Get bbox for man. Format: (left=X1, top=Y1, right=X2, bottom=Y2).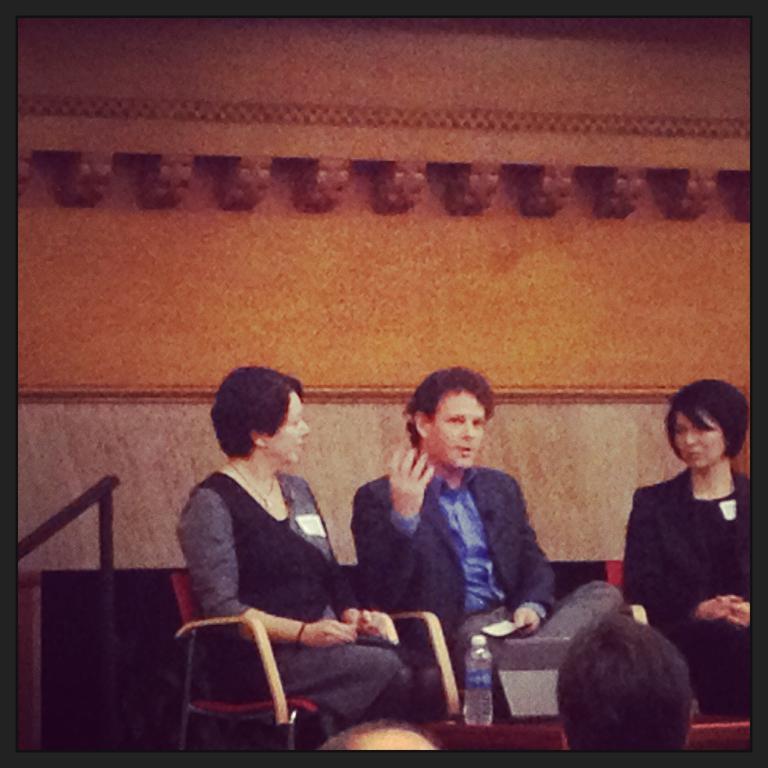
(left=331, top=381, right=578, bottom=699).
